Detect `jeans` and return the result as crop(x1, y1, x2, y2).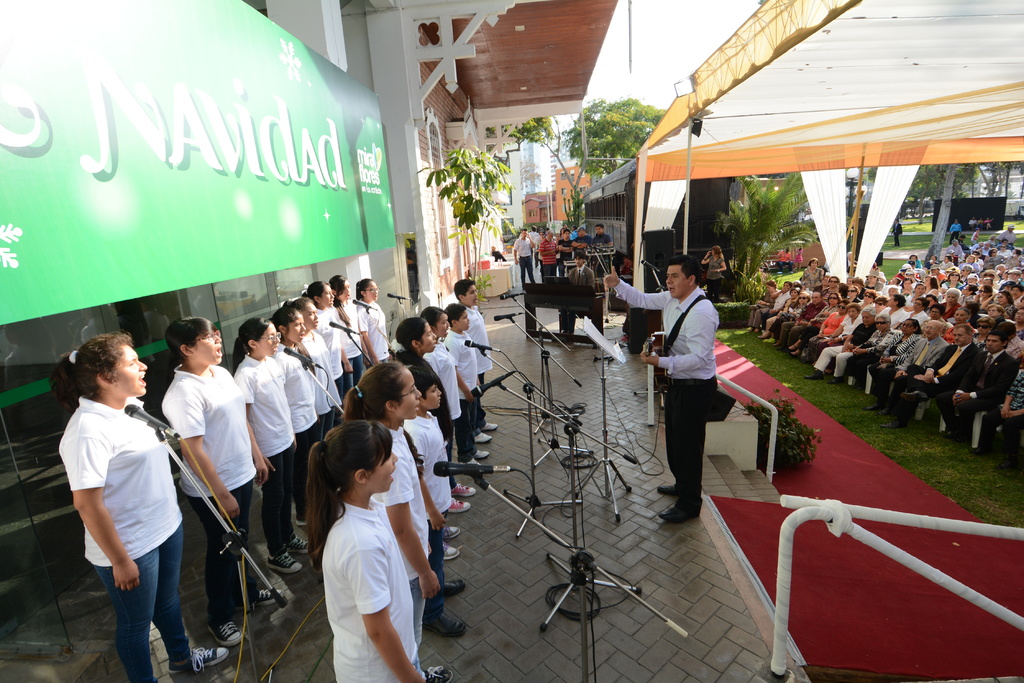
crop(266, 447, 297, 557).
